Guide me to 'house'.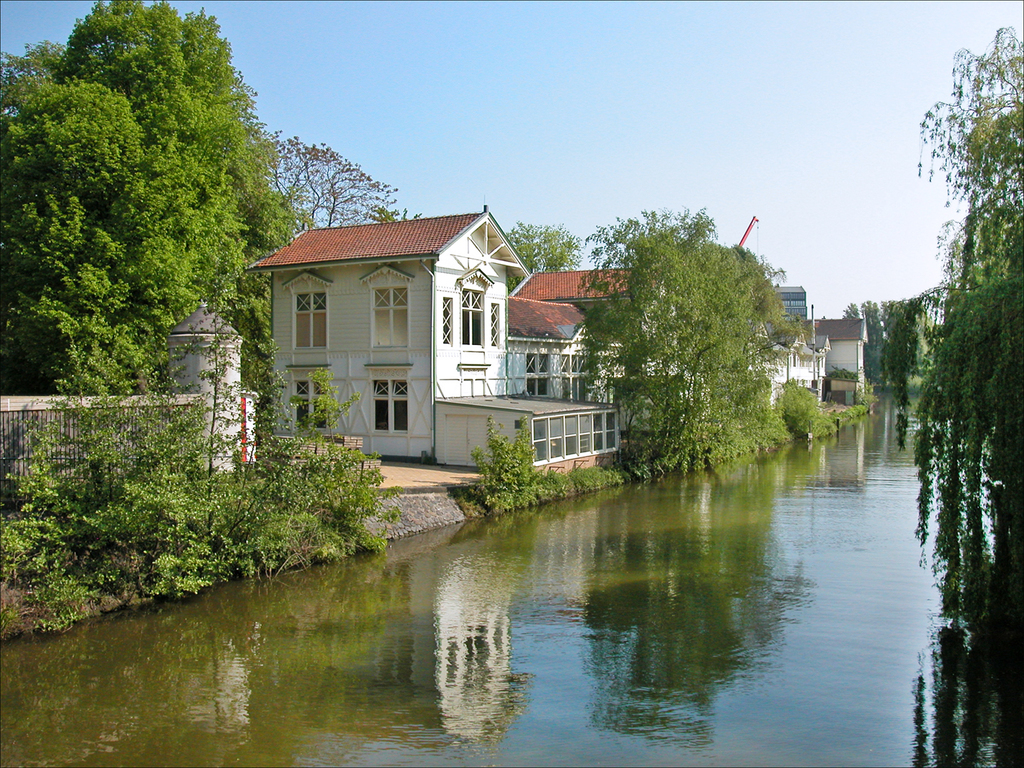
Guidance: [526, 265, 668, 397].
